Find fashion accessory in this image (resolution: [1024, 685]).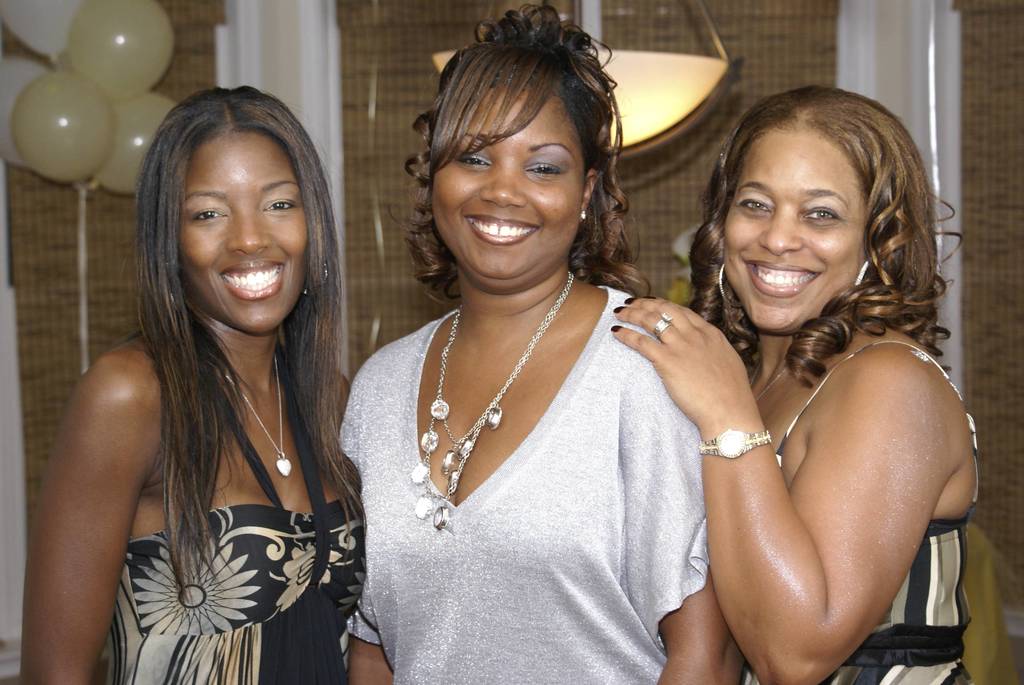
{"left": 623, "top": 294, "right": 636, "bottom": 300}.
